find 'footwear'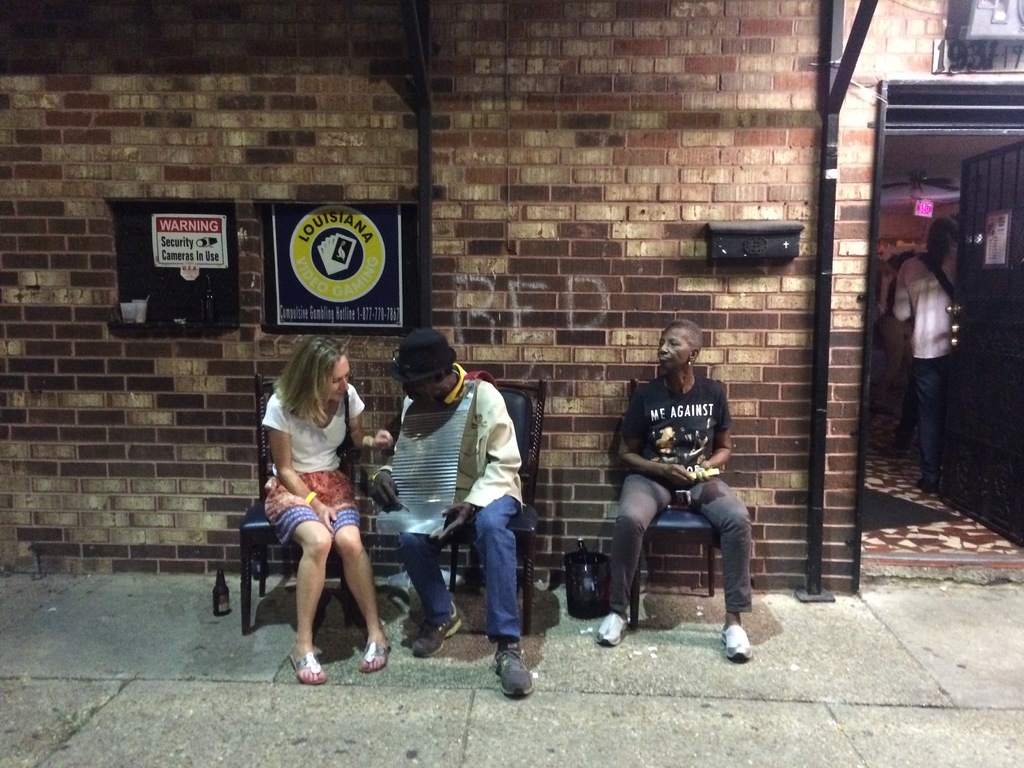
detection(595, 611, 631, 648)
